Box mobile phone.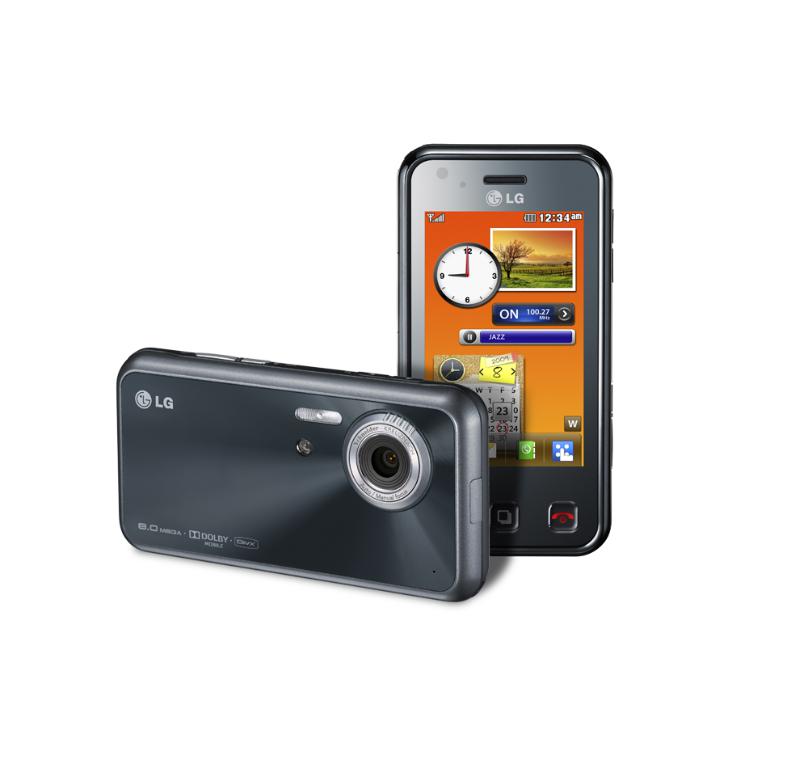
region(116, 348, 491, 602).
